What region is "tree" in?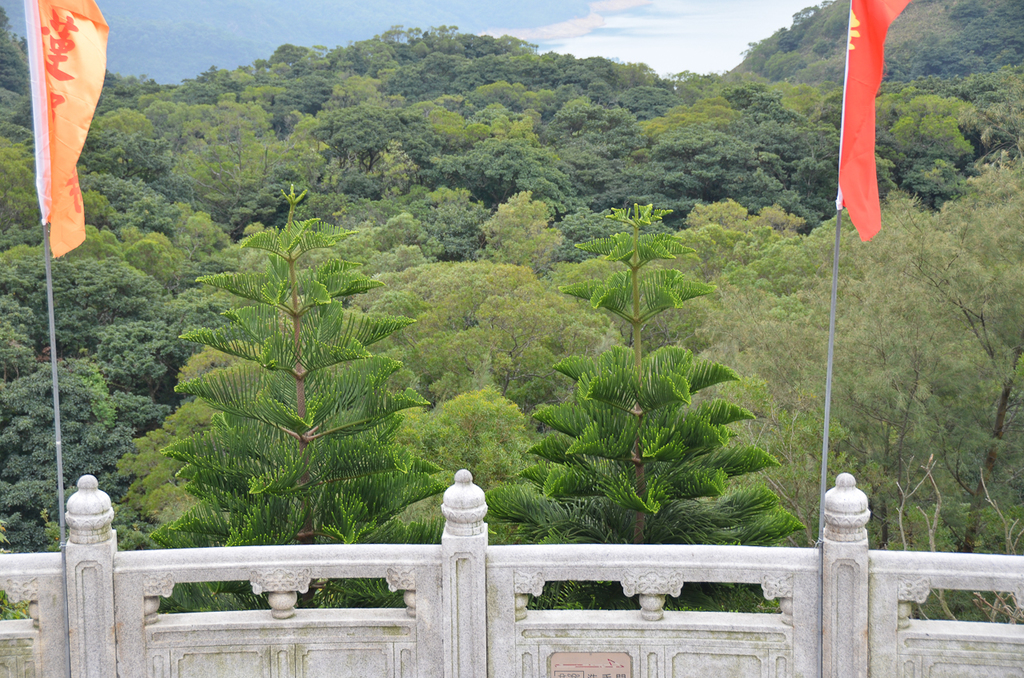
rect(775, 122, 859, 207).
